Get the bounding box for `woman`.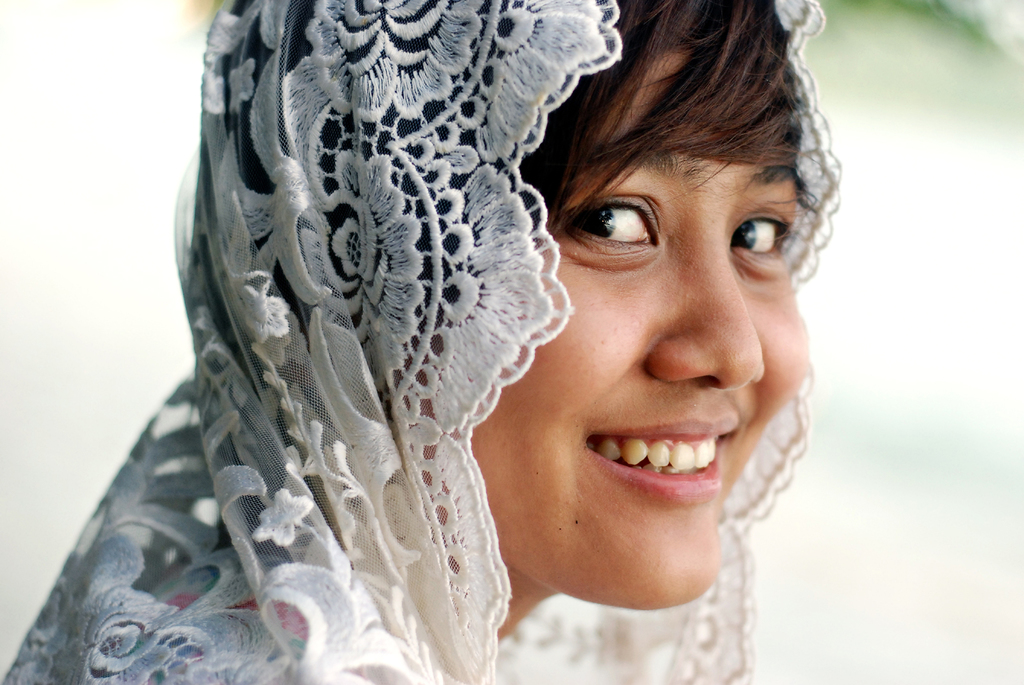
3,0,840,684.
